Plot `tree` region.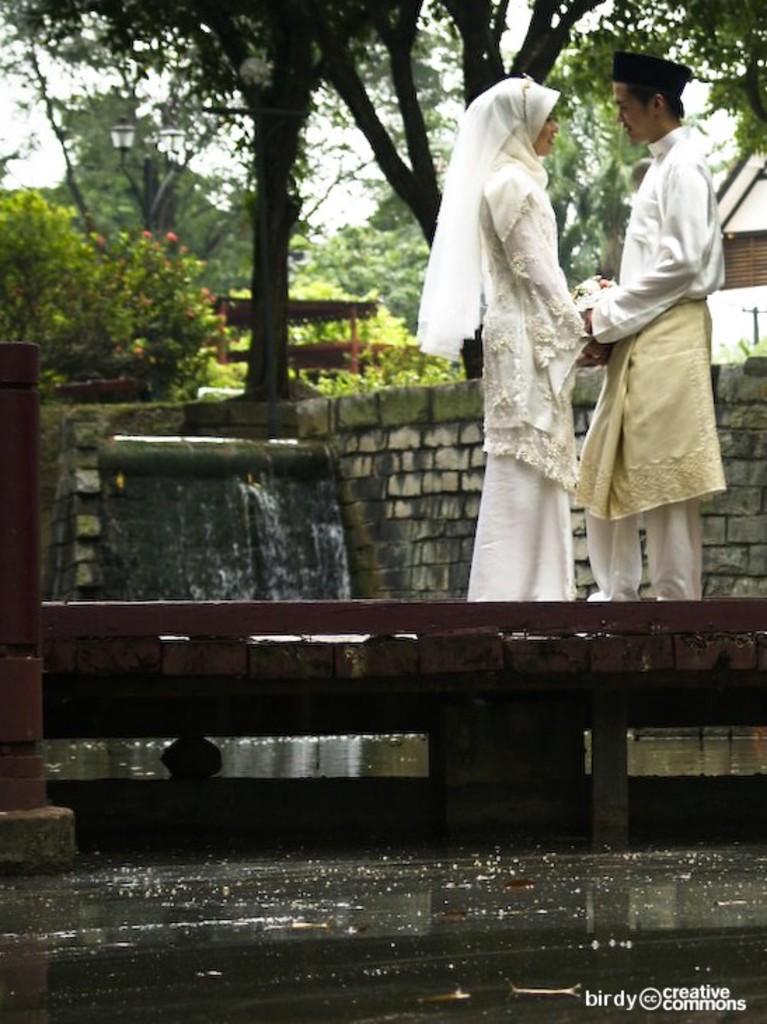
Plotted at (29,41,433,419).
